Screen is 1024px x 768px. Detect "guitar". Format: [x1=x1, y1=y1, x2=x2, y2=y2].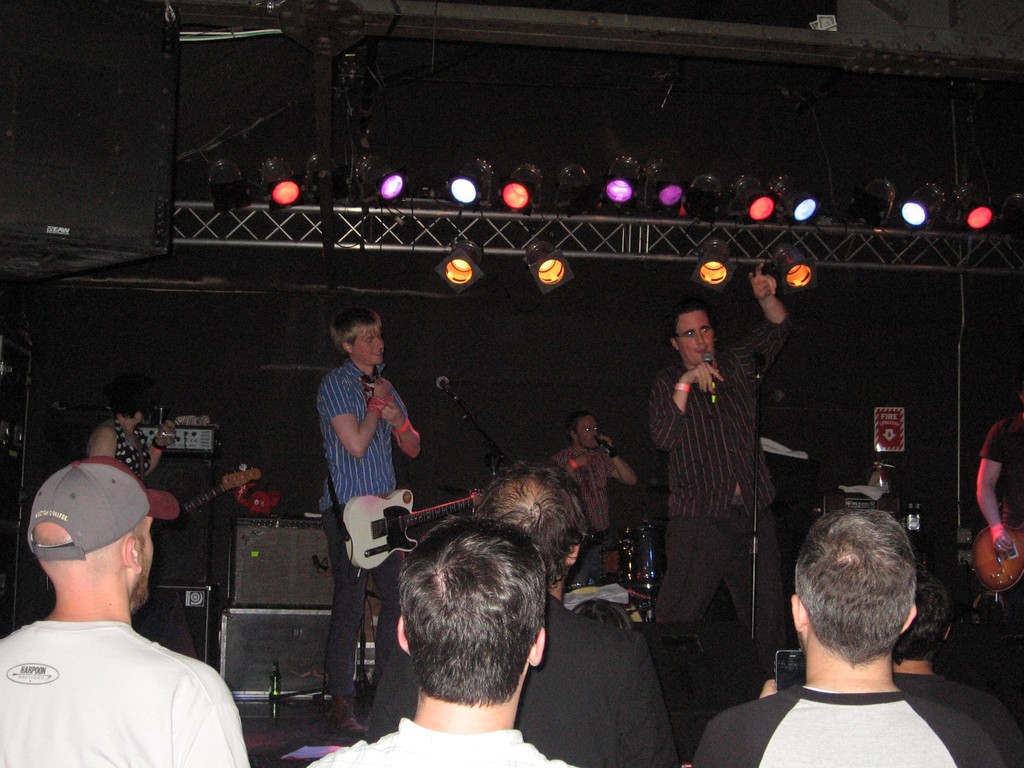
[x1=181, y1=465, x2=262, y2=524].
